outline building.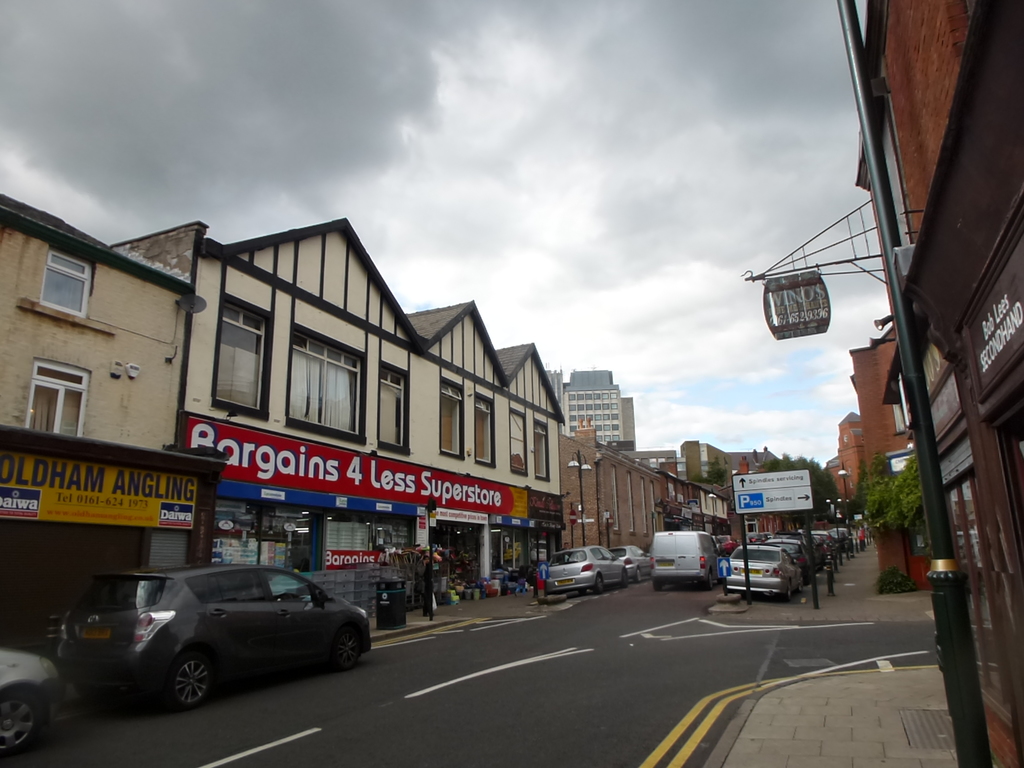
Outline: bbox(545, 367, 636, 444).
